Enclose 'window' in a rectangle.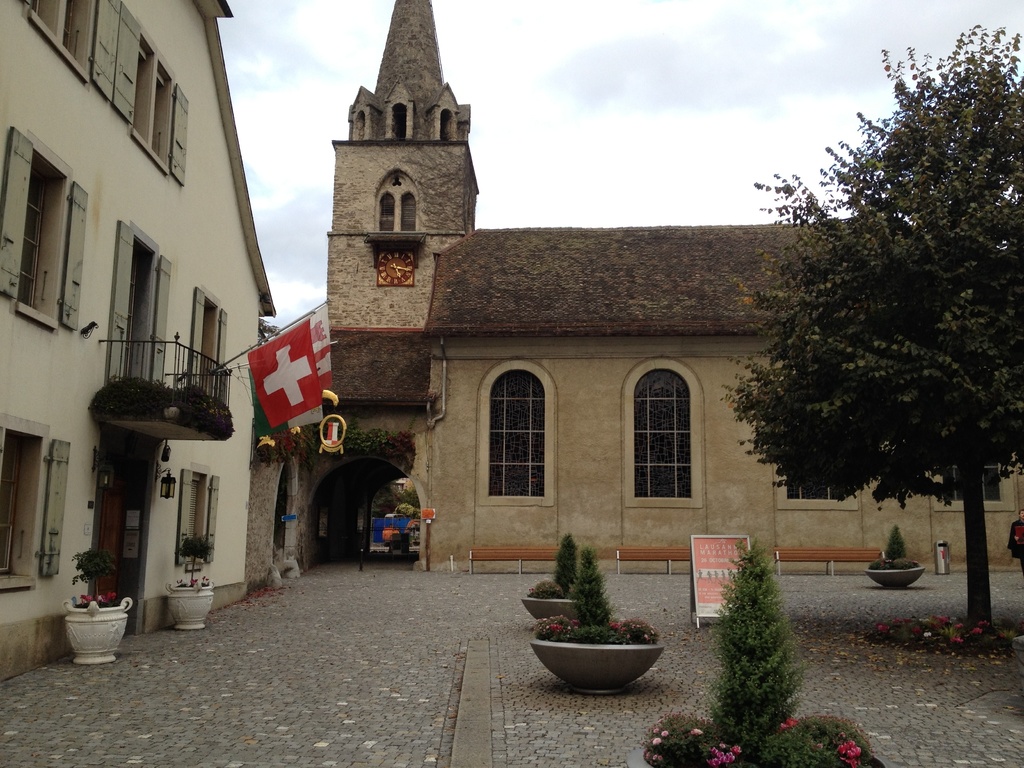
(left=0, top=127, right=86, bottom=332).
